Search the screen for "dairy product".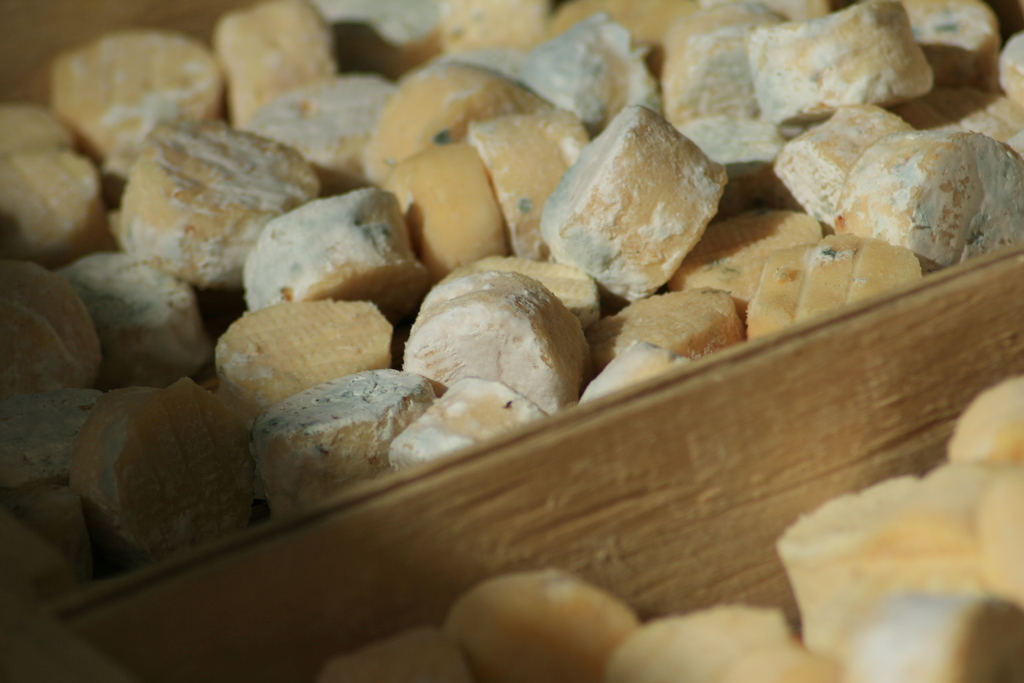
Found at x1=833, y1=120, x2=905, y2=233.
